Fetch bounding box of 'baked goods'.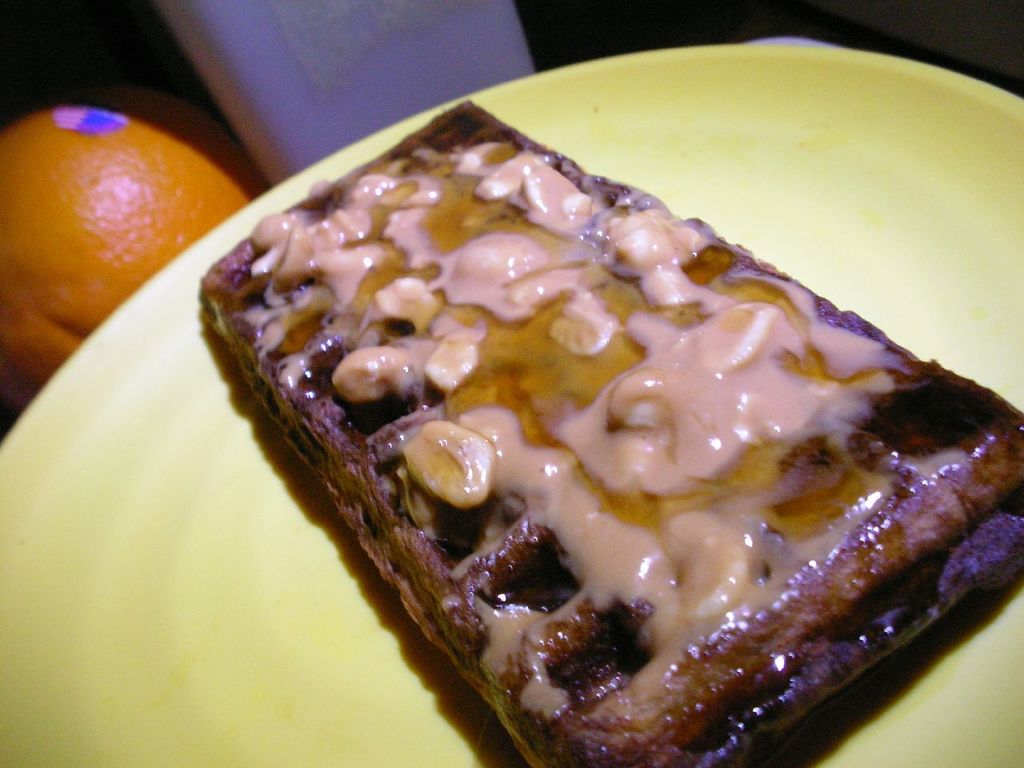
Bbox: 197 102 1023 765.
